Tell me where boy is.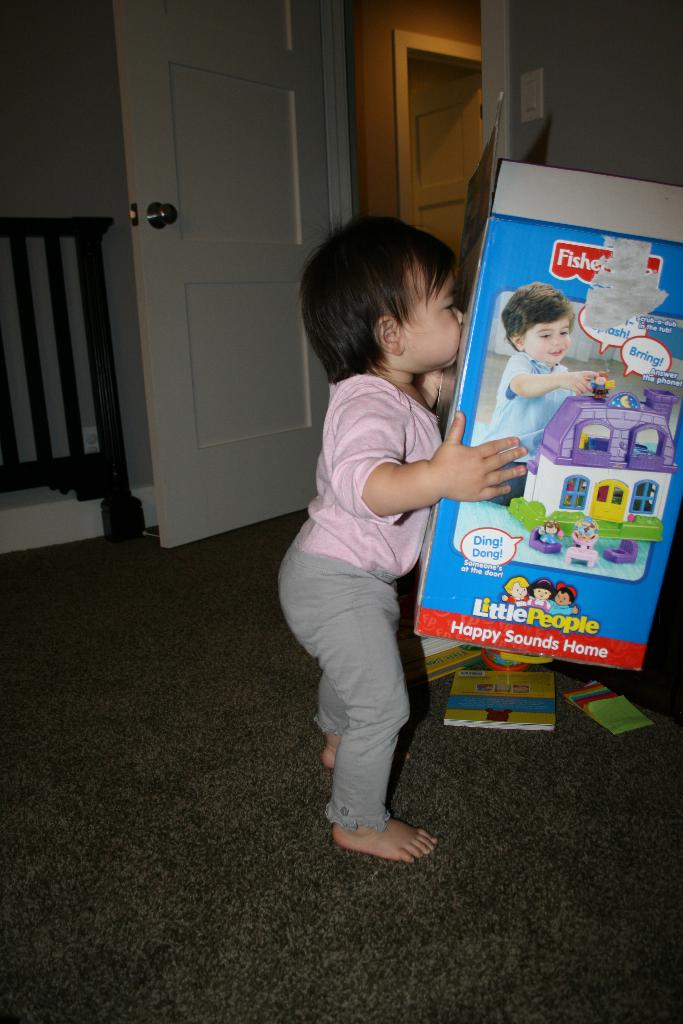
boy is at <box>295,204,527,824</box>.
